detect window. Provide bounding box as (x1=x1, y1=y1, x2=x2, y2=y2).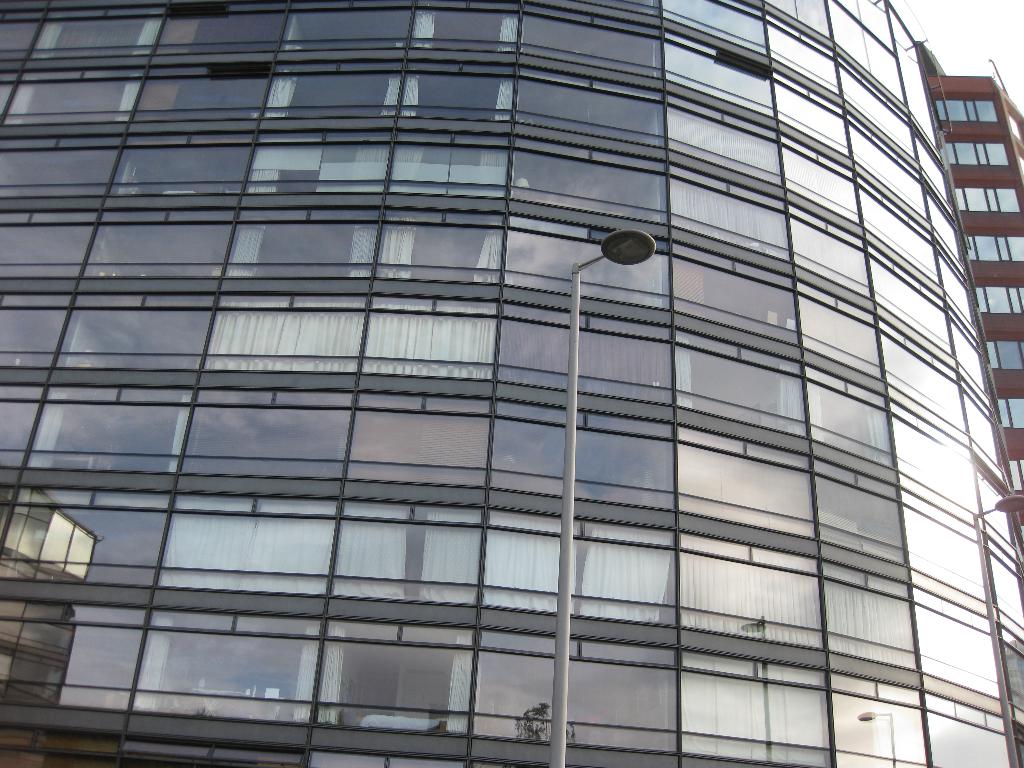
(x1=162, y1=499, x2=339, y2=585).
